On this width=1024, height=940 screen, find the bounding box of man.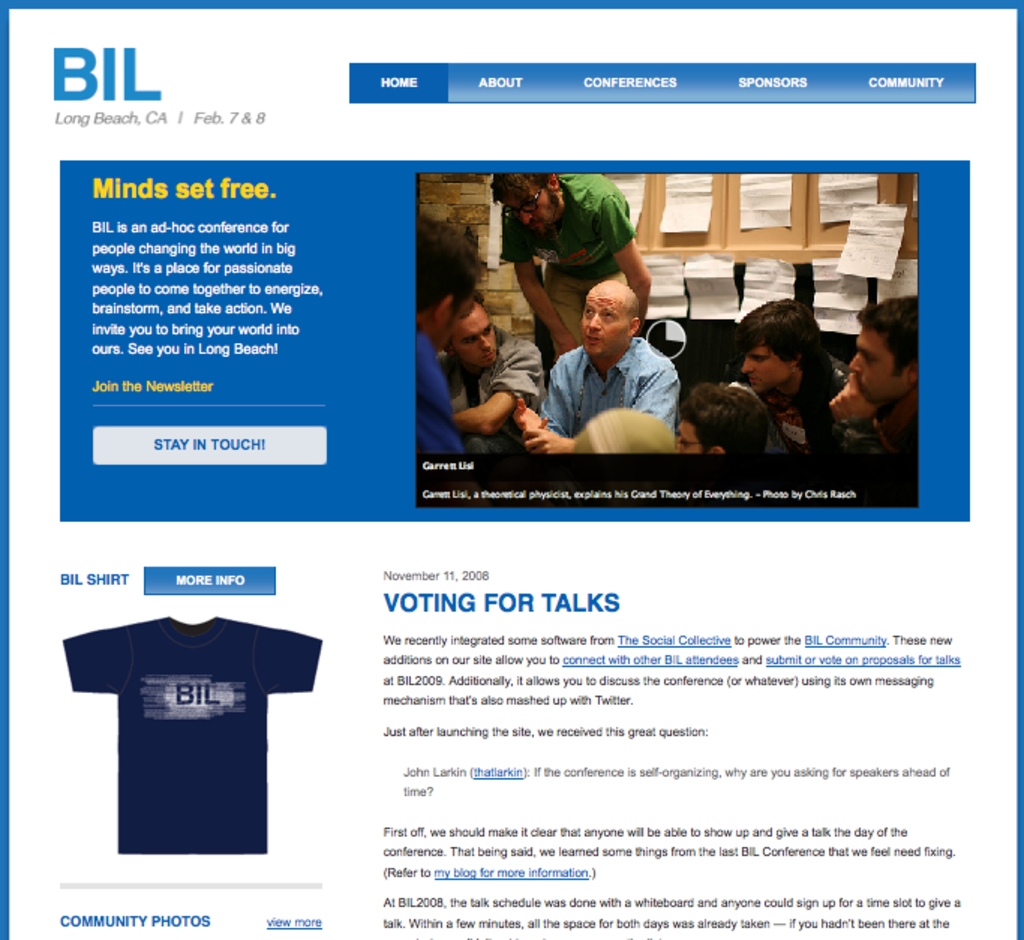
Bounding box: <bbox>829, 300, 922, 480</bbox>.
